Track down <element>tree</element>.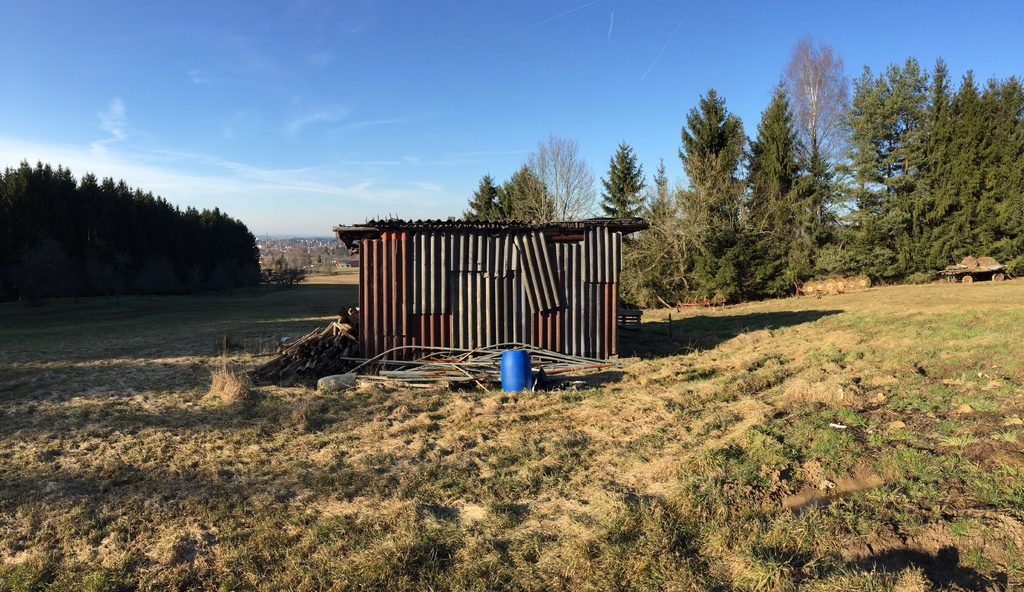
Tracked to 596/144/626/229.
